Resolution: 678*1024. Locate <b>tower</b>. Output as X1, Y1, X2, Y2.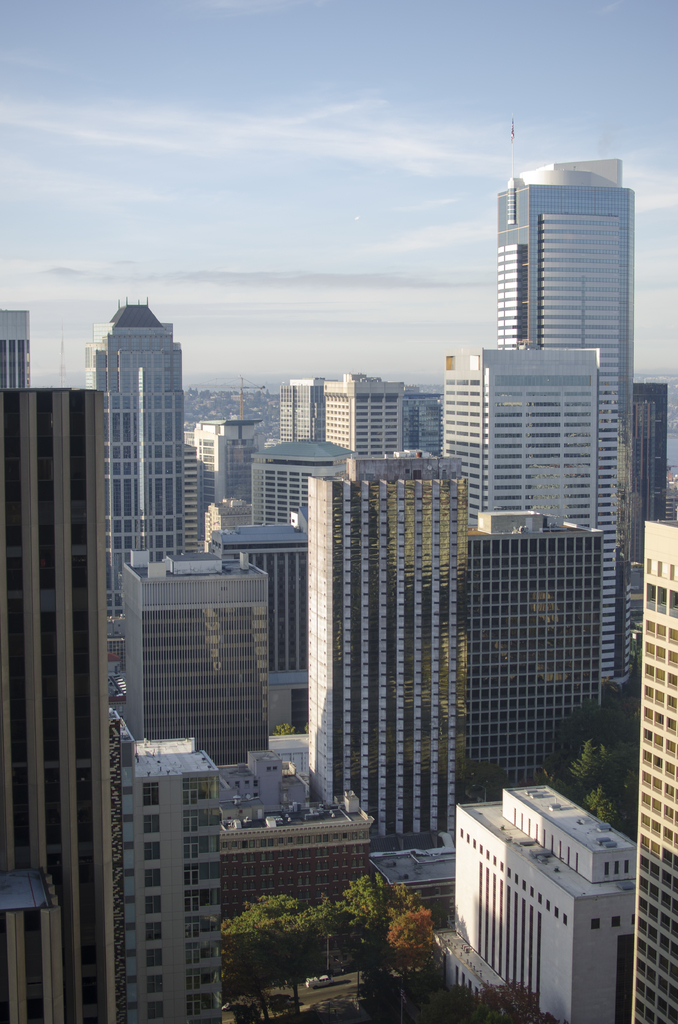
473, 134, 652, 374.
